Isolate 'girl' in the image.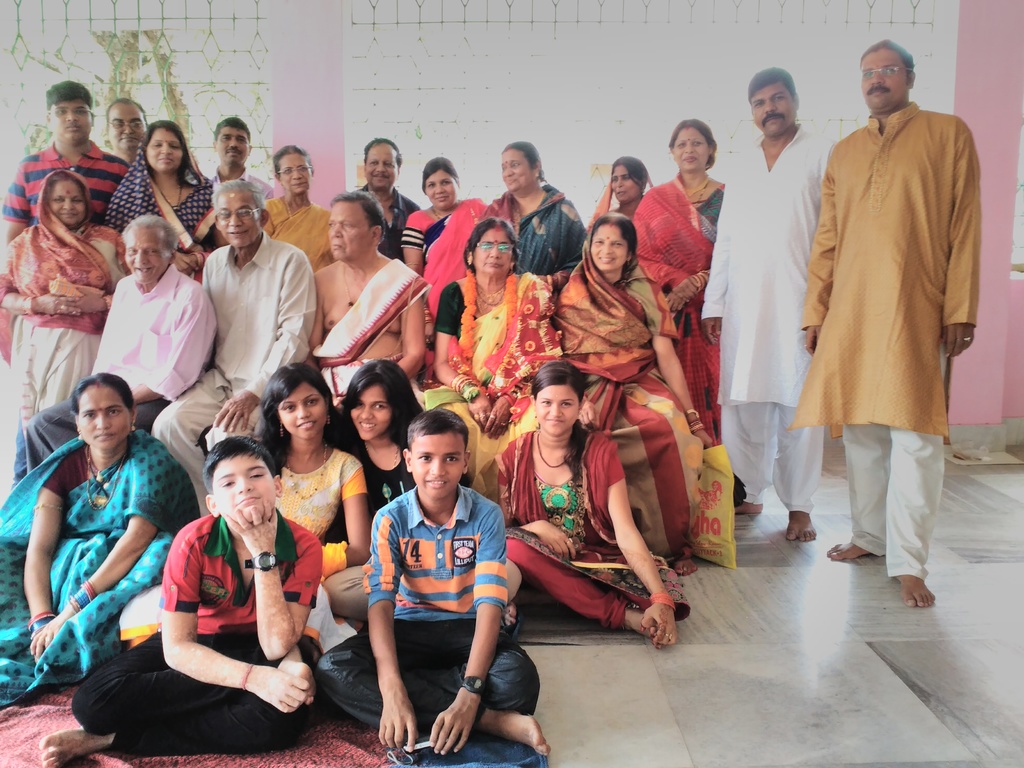
Isolated region: crop(424, 212, 550, 486).
